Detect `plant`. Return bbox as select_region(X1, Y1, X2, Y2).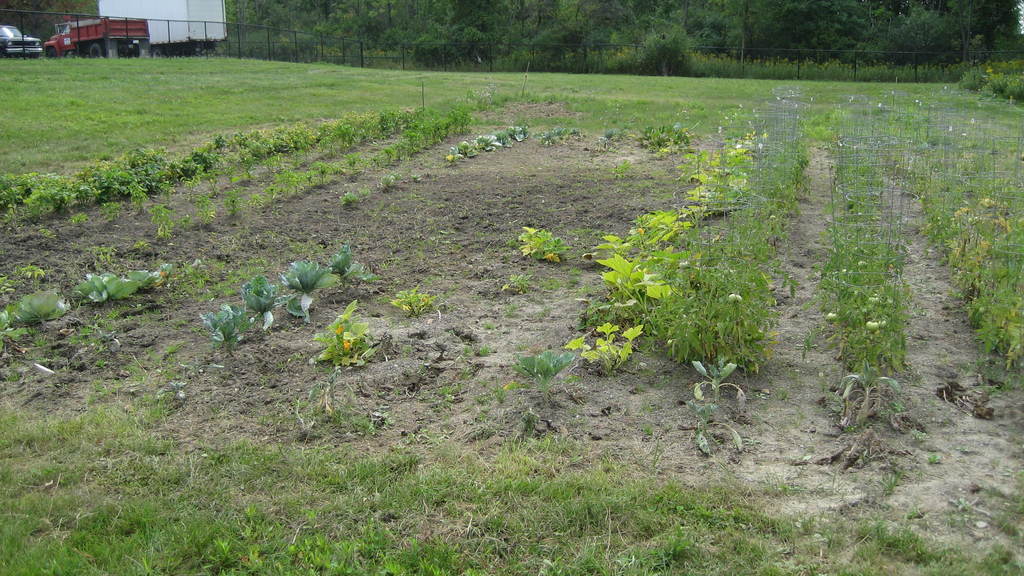
select_region(509, 223, 575, 273).
